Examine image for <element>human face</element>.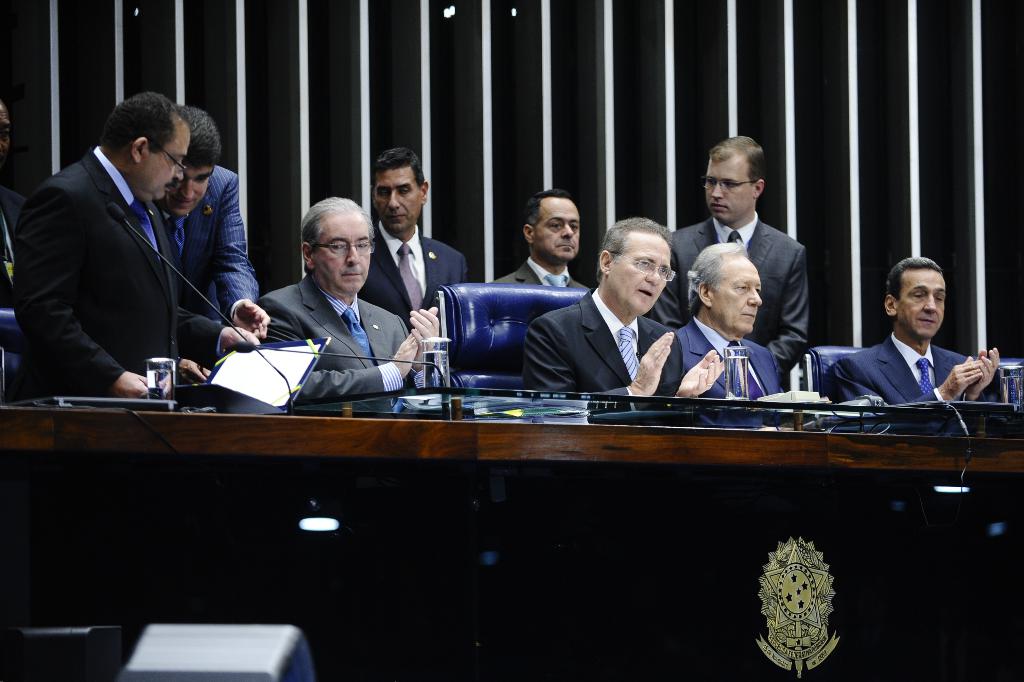
Examination result: {"left": 312, "top": 217, "right": 376, "bottom": 292}.
